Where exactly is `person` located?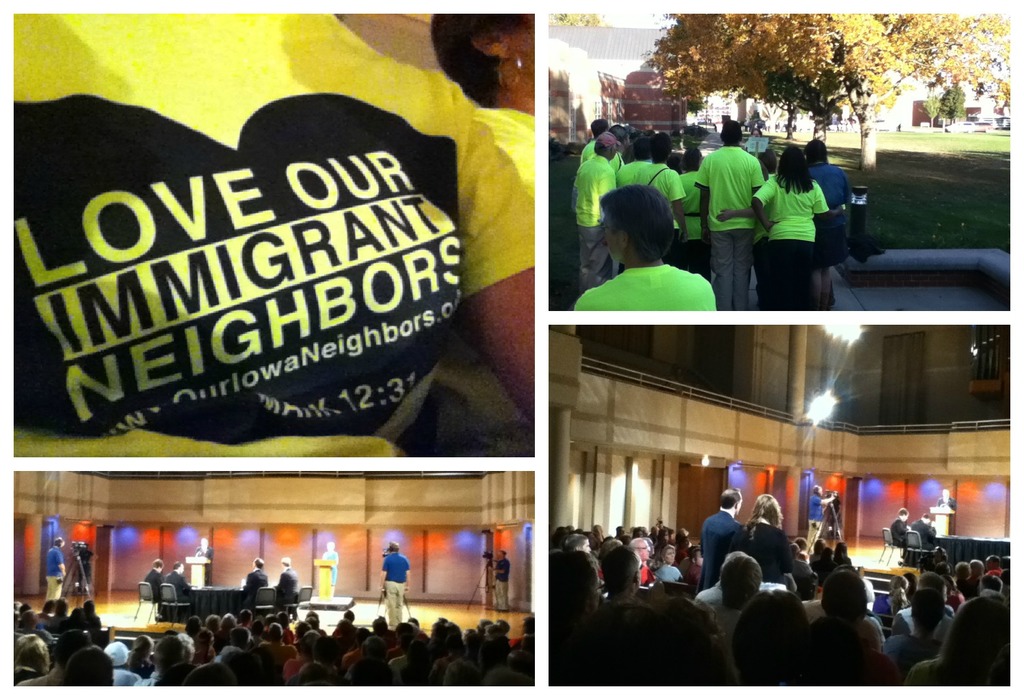
Its bounding box is left=885, top=507, right=912, bottom=546.
